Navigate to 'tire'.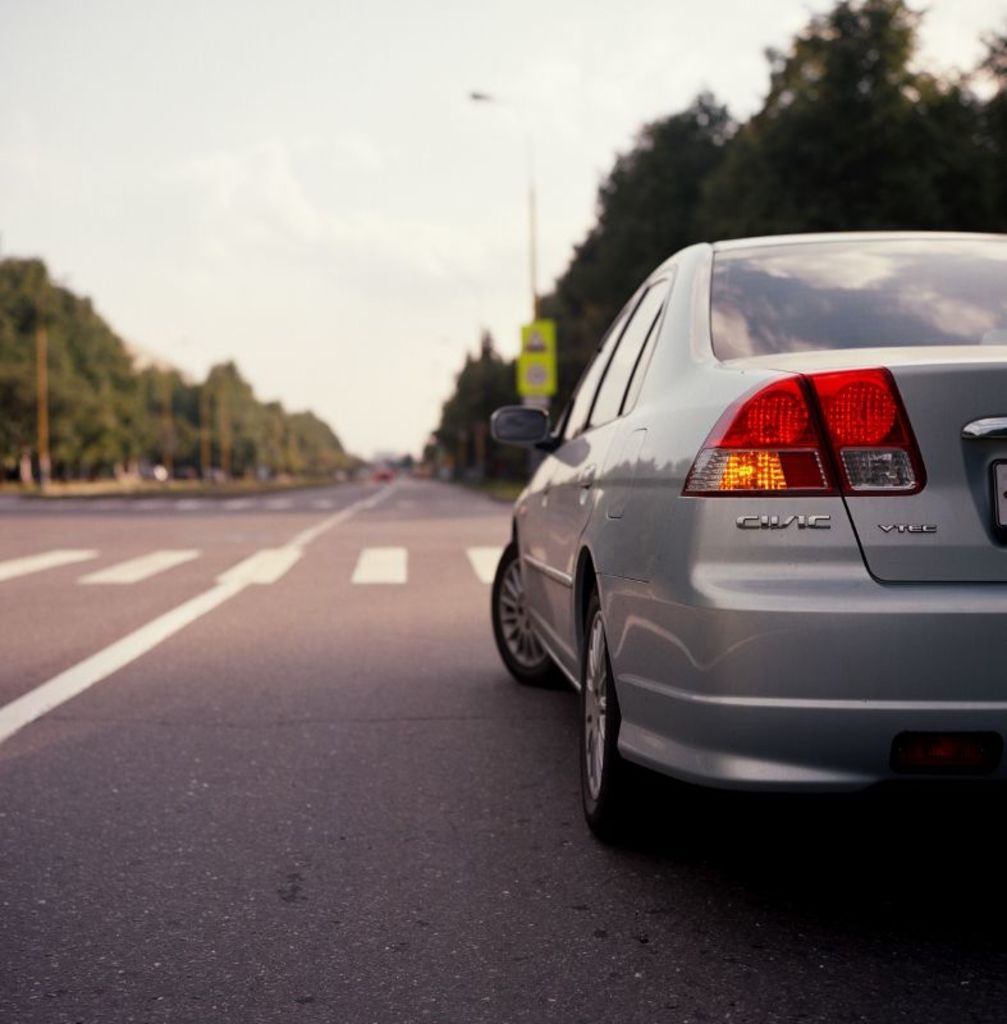
Navigation target: box(576, 570, 723, 842).
